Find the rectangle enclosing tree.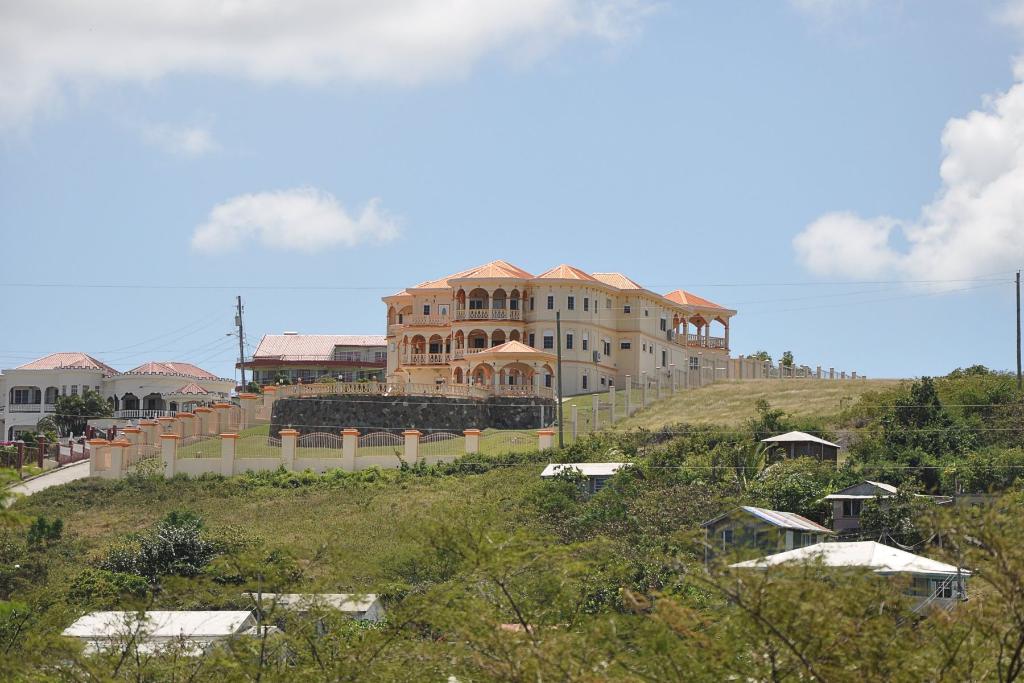
{"x1": 14, "y1": 425, "x2": 42, "y2": 445}.
